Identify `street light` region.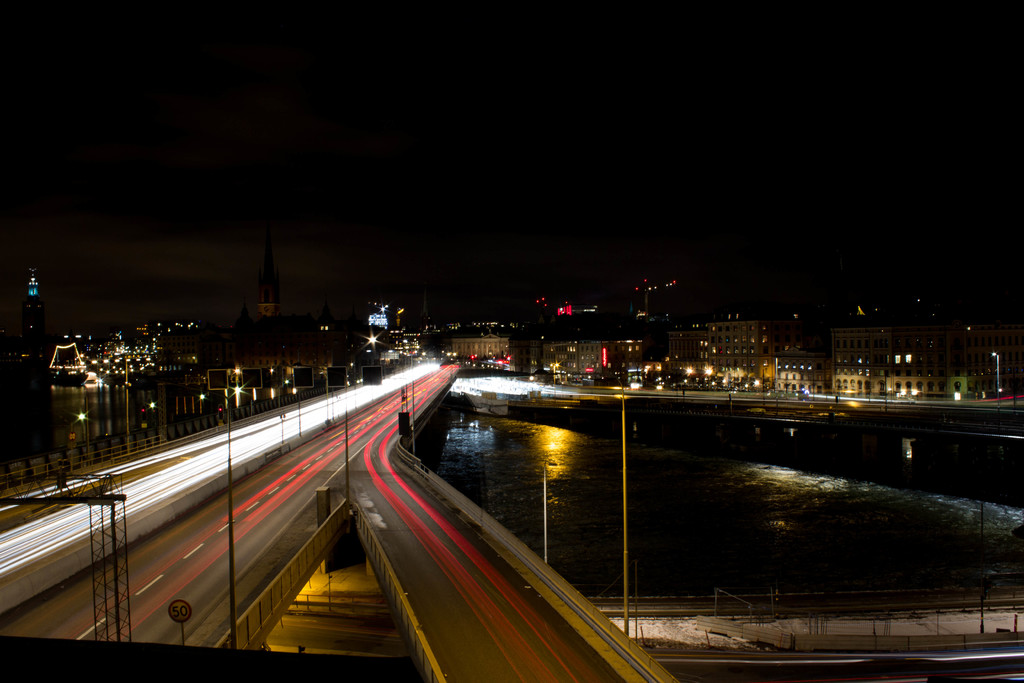
Region: bbox(143, 404, 153, 433).
